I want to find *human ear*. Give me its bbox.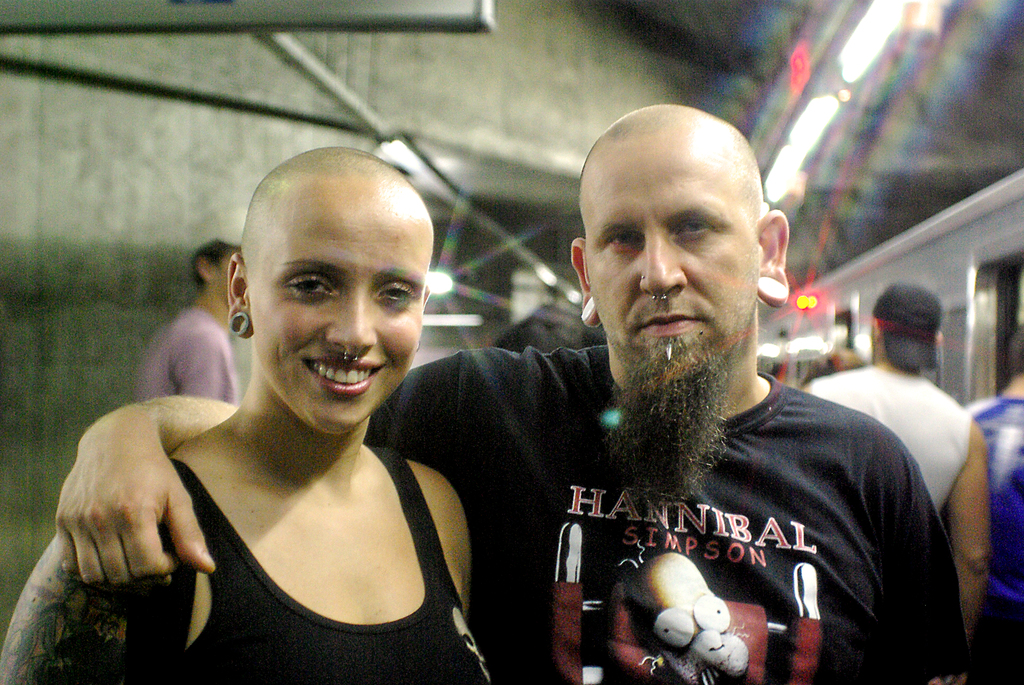
crop(419, 286, 435, 352).
